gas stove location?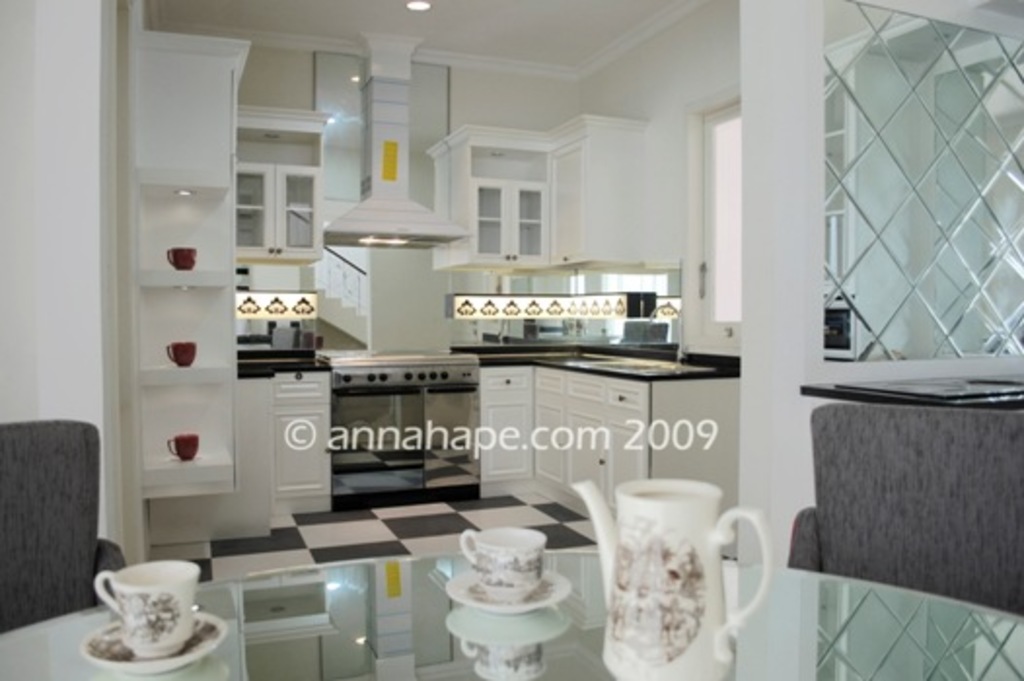
<bbox>323, 342, 477, 360</bbox>
